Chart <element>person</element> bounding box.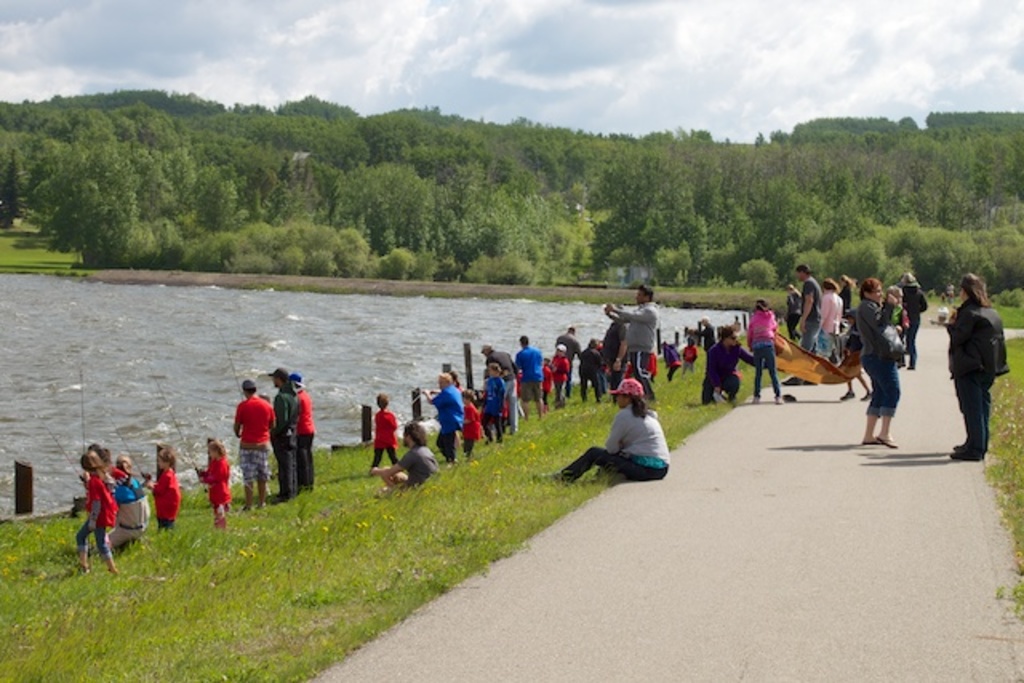
Charted: crop(698, 323, 738, 401).
